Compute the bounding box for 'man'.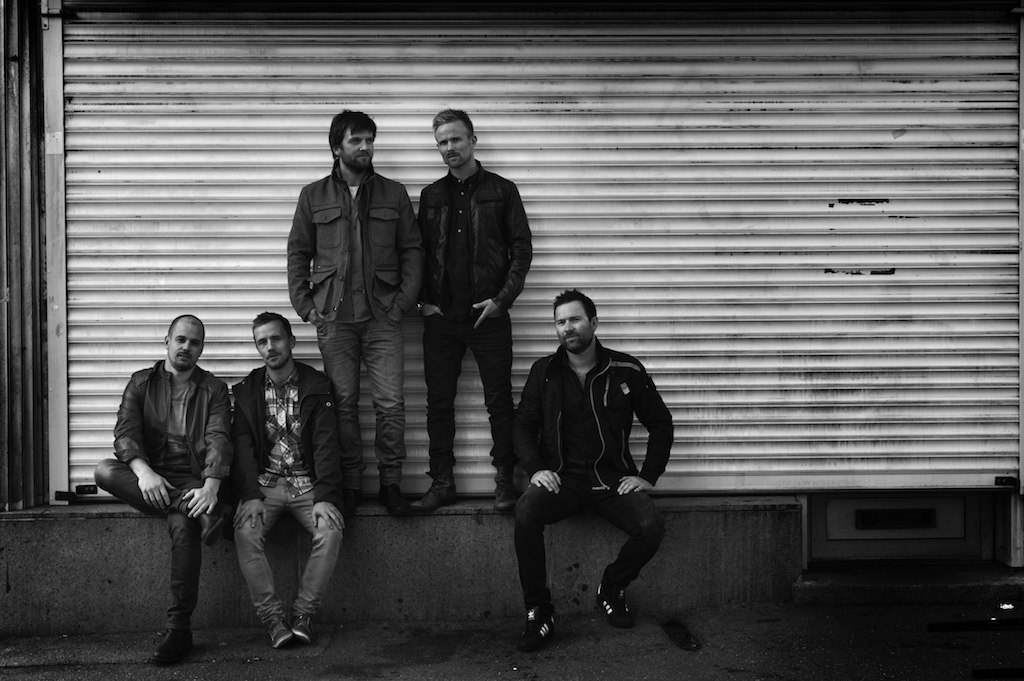
crop(106, 298, 231, 667).
